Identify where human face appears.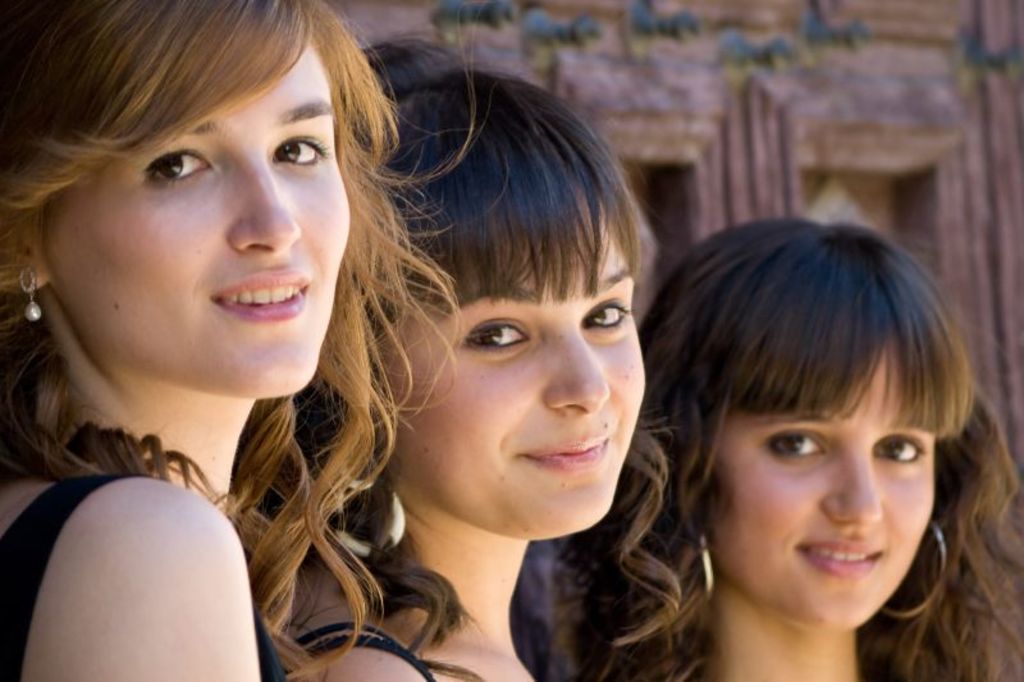
Appears at x1=44 y1=37 x2=356 y2=399.
